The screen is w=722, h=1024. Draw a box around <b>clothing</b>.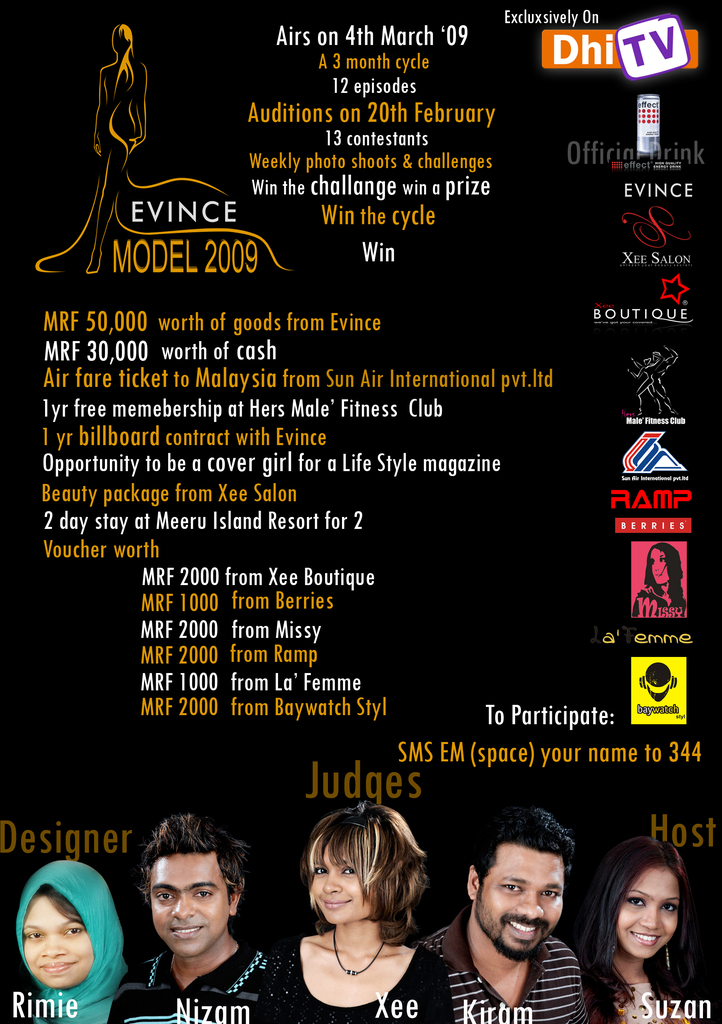
(x1=256, y1=932, x2=458, y2=1023).
